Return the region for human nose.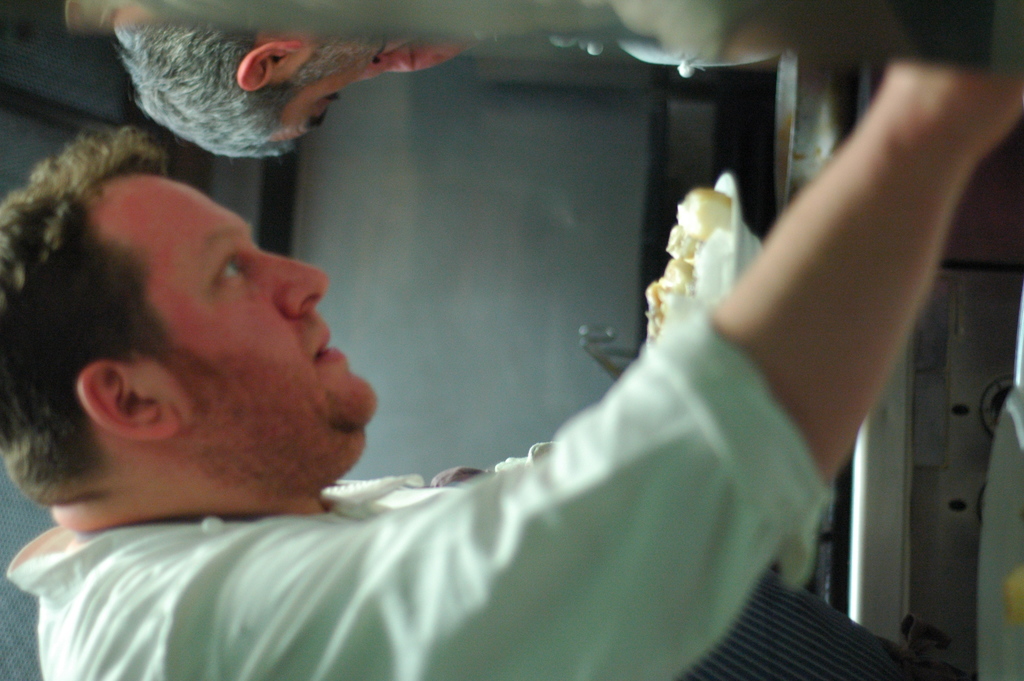
Rect(255, 251, 332, 316).
